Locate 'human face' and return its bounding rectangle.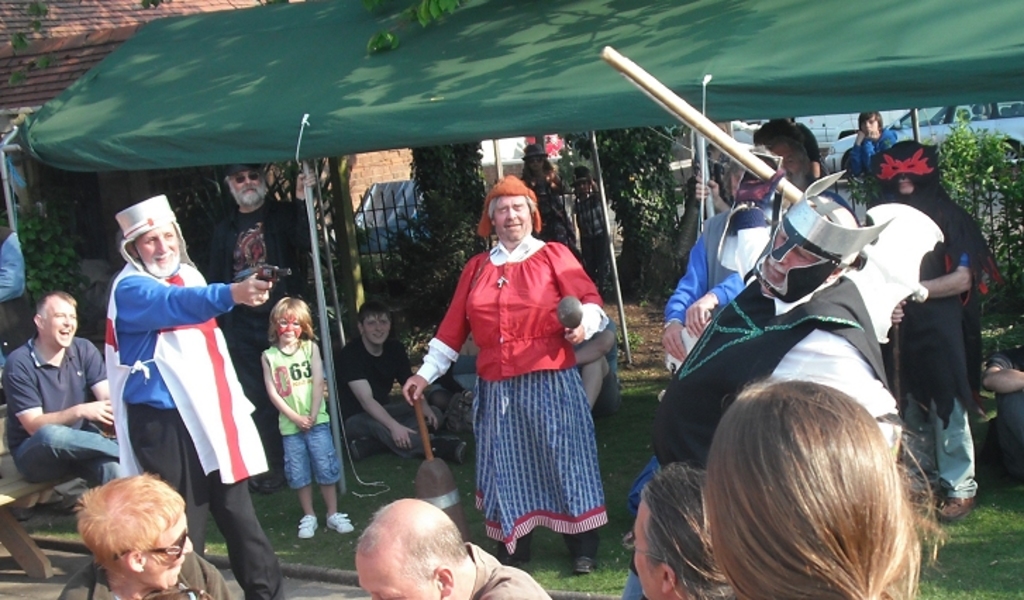
496, 193, 530, 239.
